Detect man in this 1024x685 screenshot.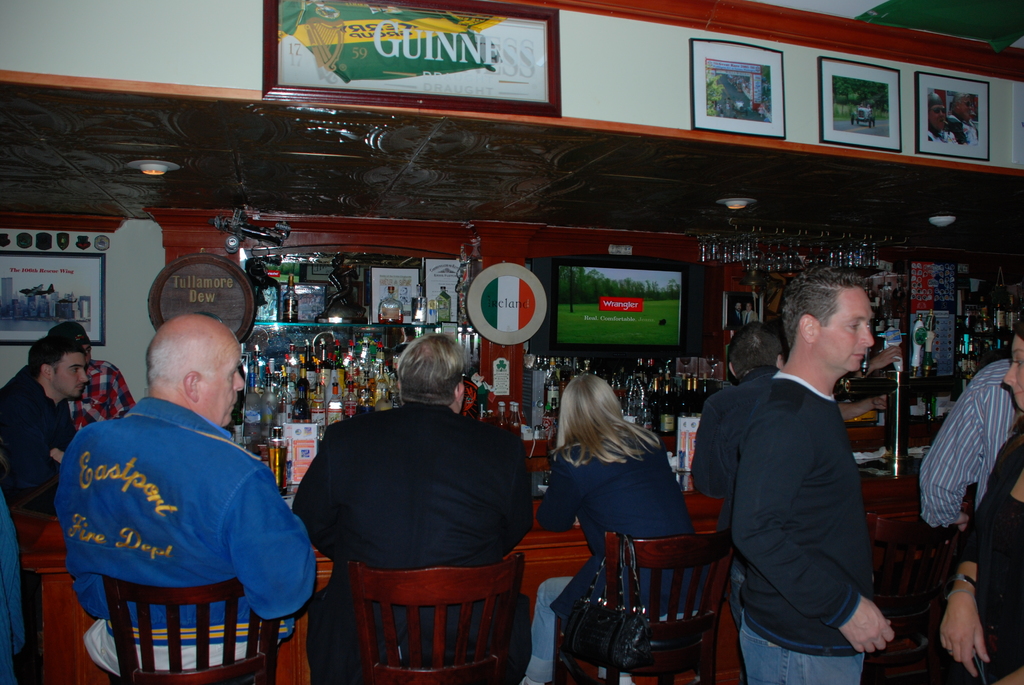
Detection: <box>696,269,915,677</box>.
